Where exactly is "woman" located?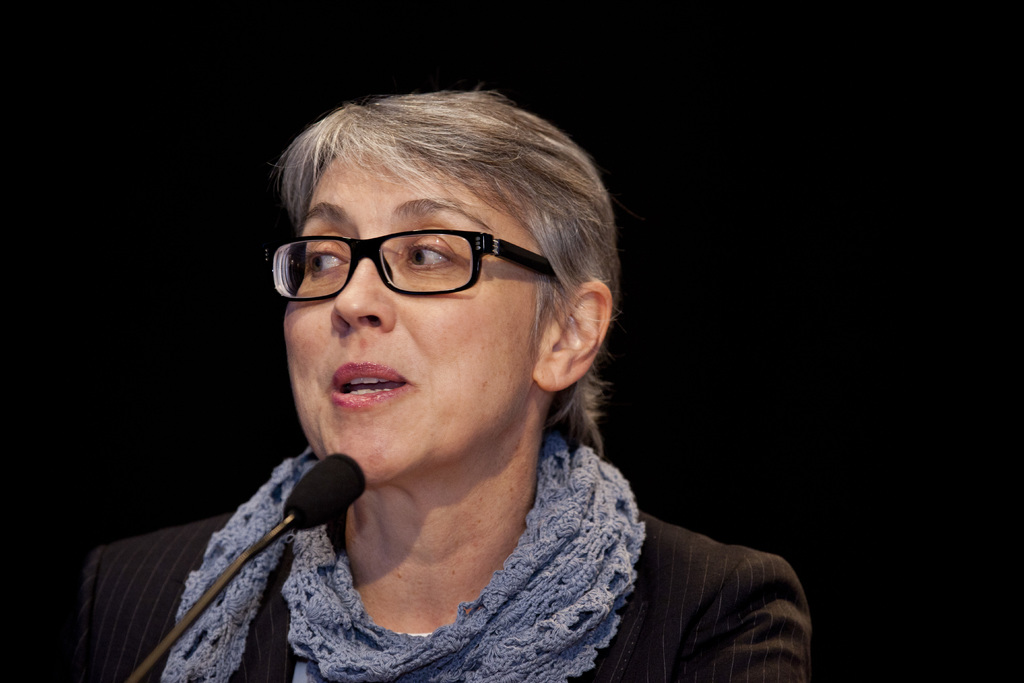
Its bounding box is box=[92, 79, 799, 682].
